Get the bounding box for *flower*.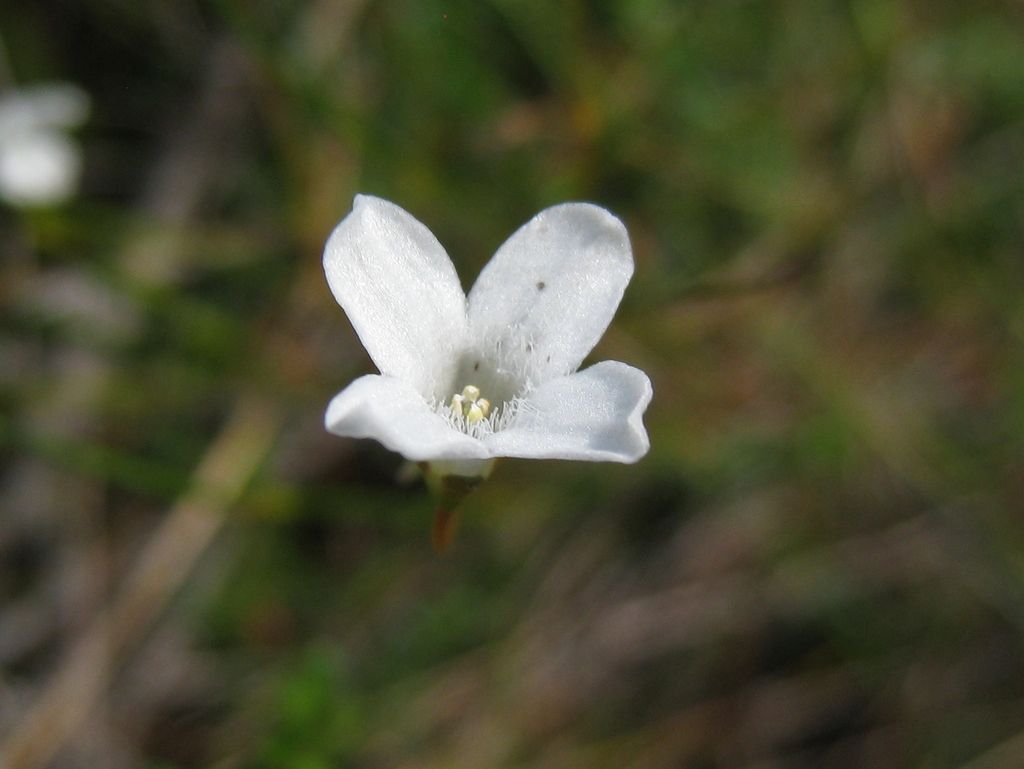
rect(302, 184, 662, 538).
